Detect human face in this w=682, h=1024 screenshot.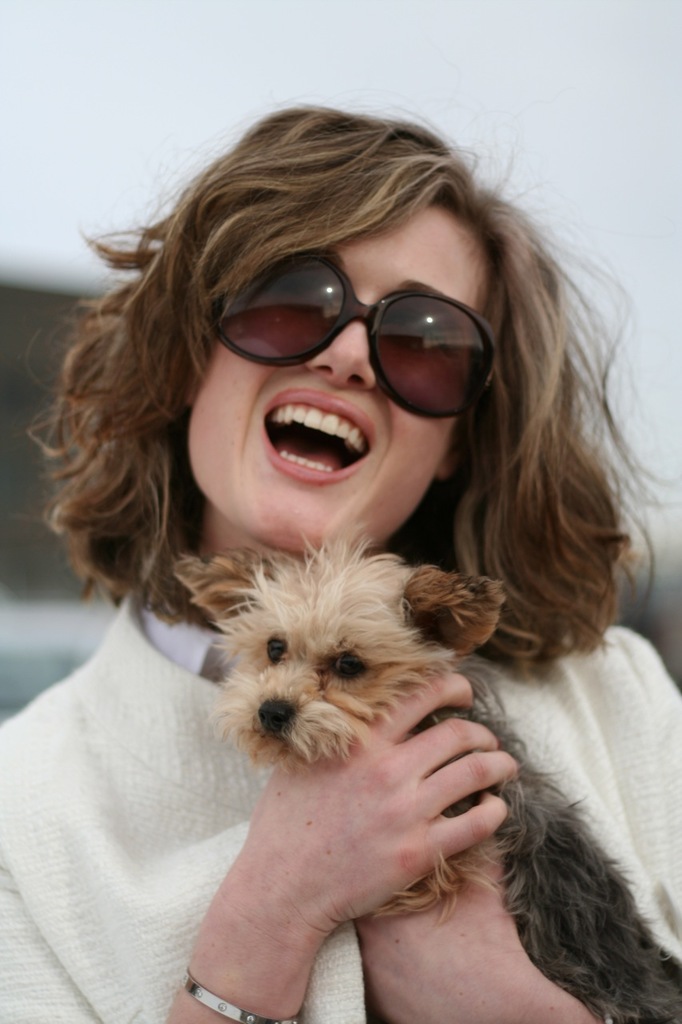
Detection: box(193, 198, 484, 554).
